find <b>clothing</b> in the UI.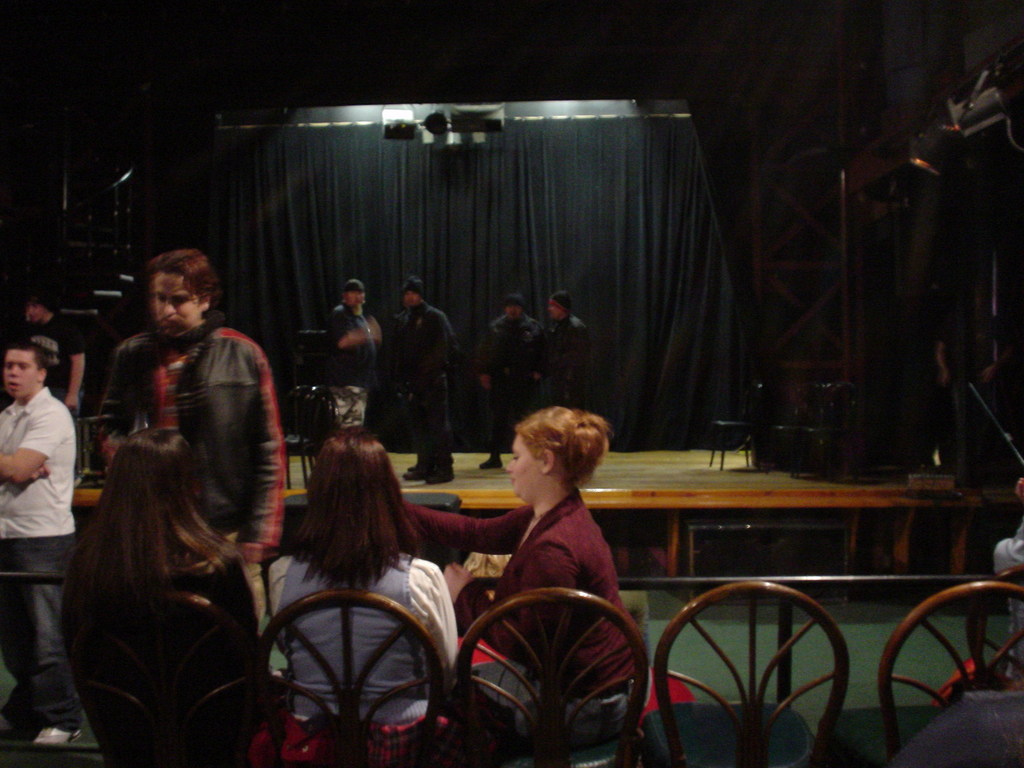
UI element at bbox=[0, 376, 86, 739].
